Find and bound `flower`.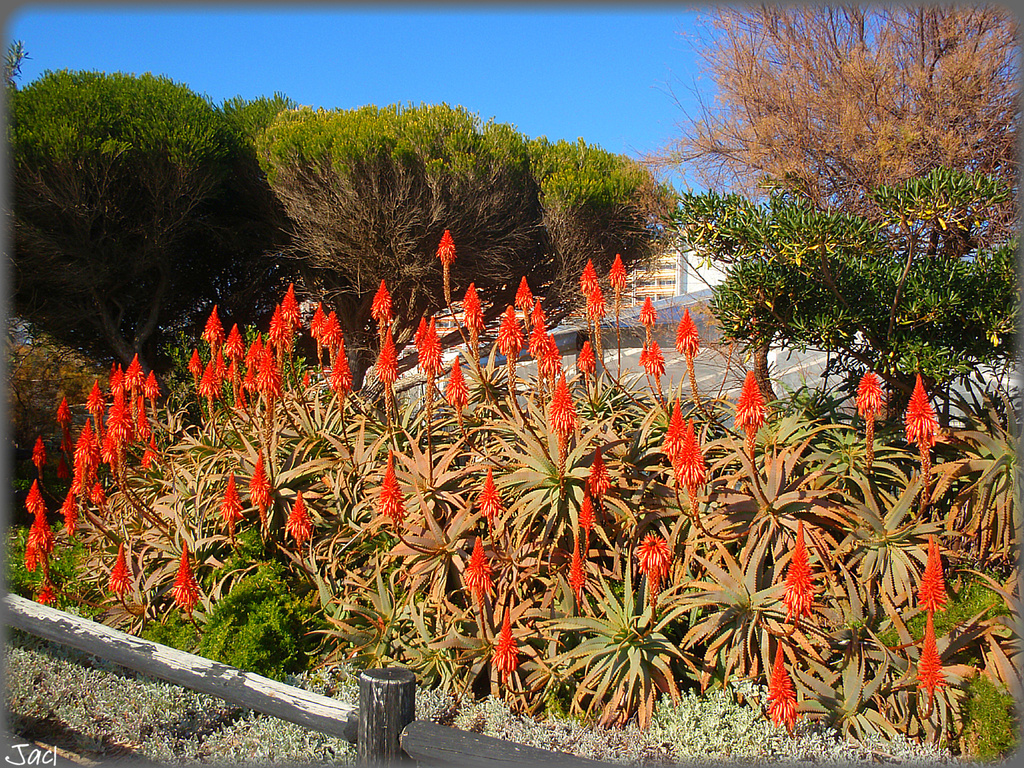
Bound: l=671, t=414, r=717, b=521.
